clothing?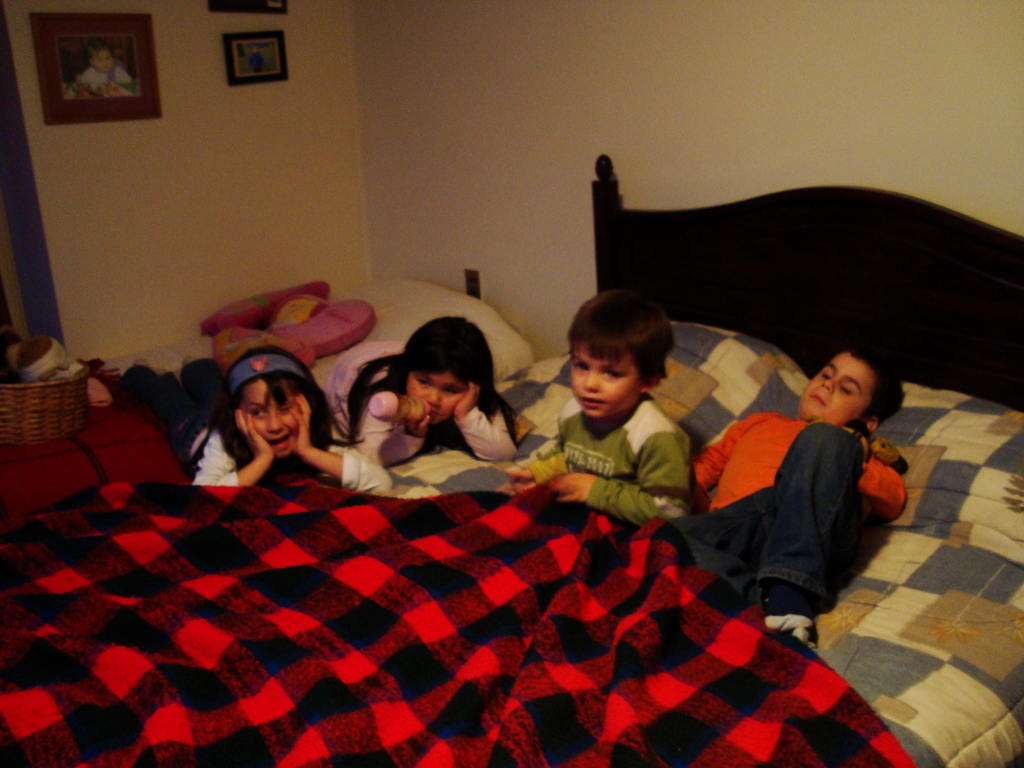
bbox=(519, 363, 726, 533)
